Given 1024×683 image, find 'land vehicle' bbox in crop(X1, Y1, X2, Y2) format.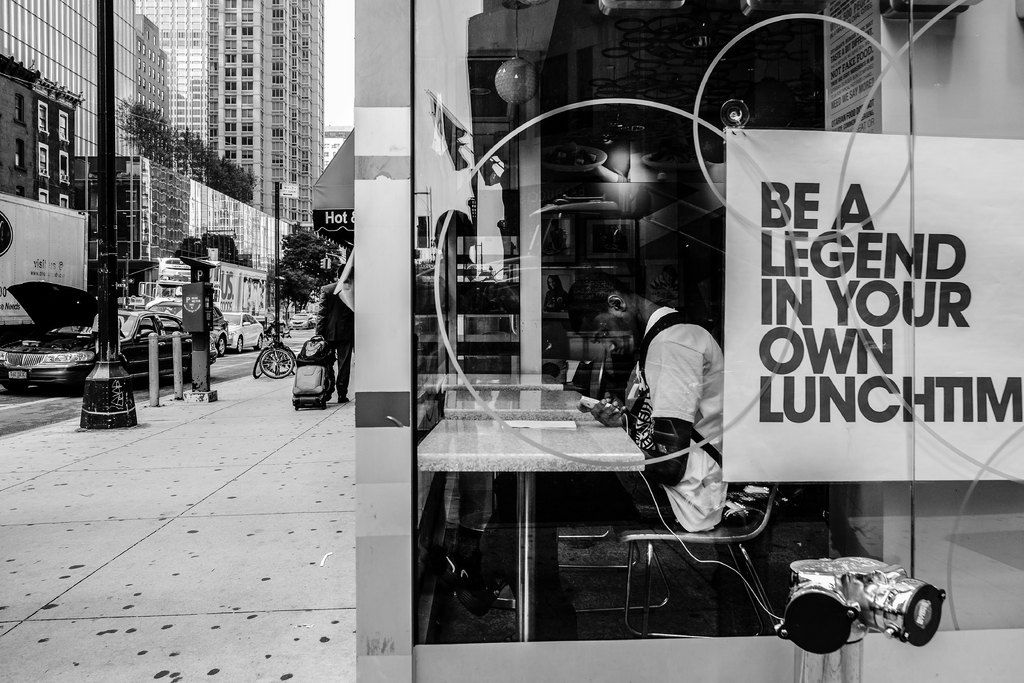
crop(1, 319, 96, 395).
